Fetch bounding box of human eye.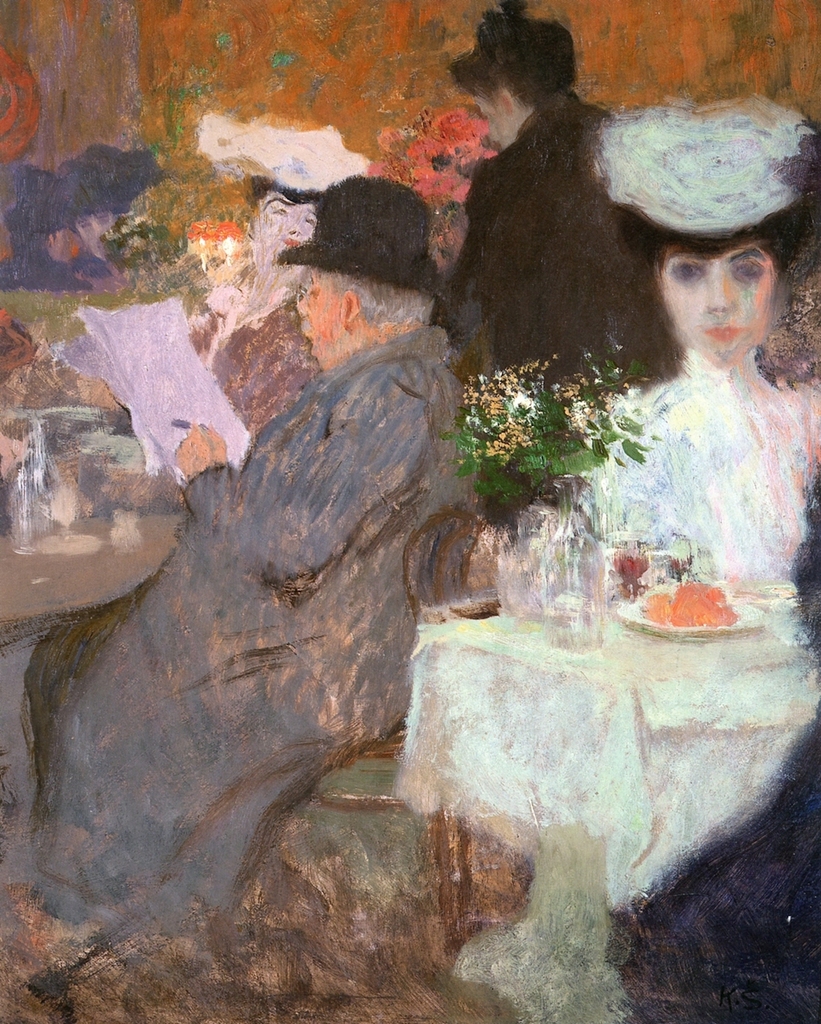
Bbox: Rect(733, 259, 769, 281).
